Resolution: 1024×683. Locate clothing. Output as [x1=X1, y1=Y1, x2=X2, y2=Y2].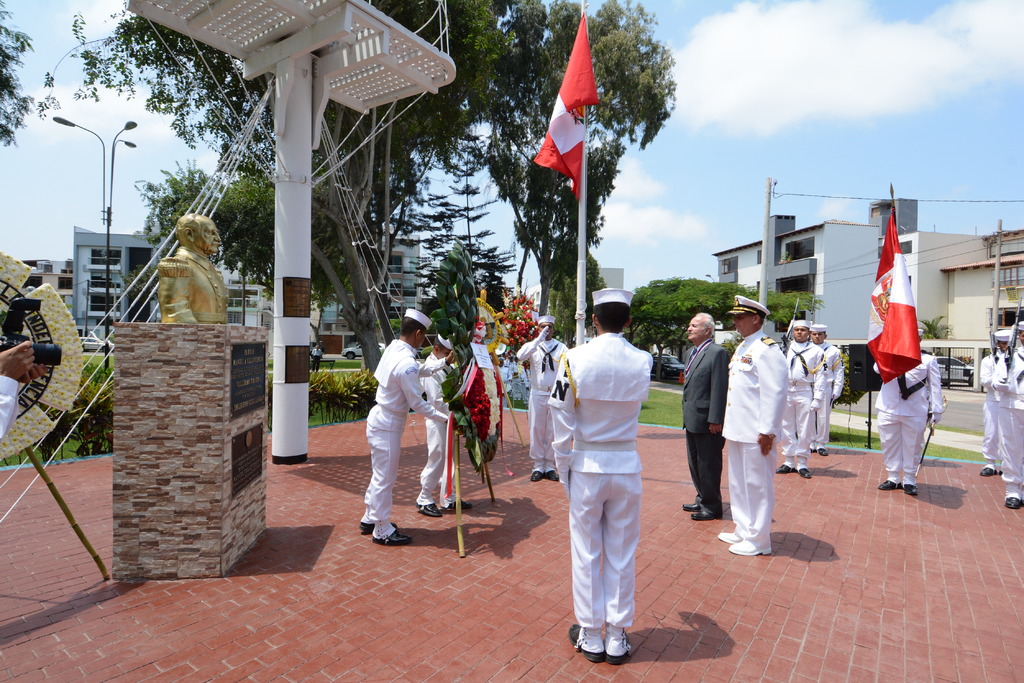
[x1=788, y1=340, x2=824, y2=466].
